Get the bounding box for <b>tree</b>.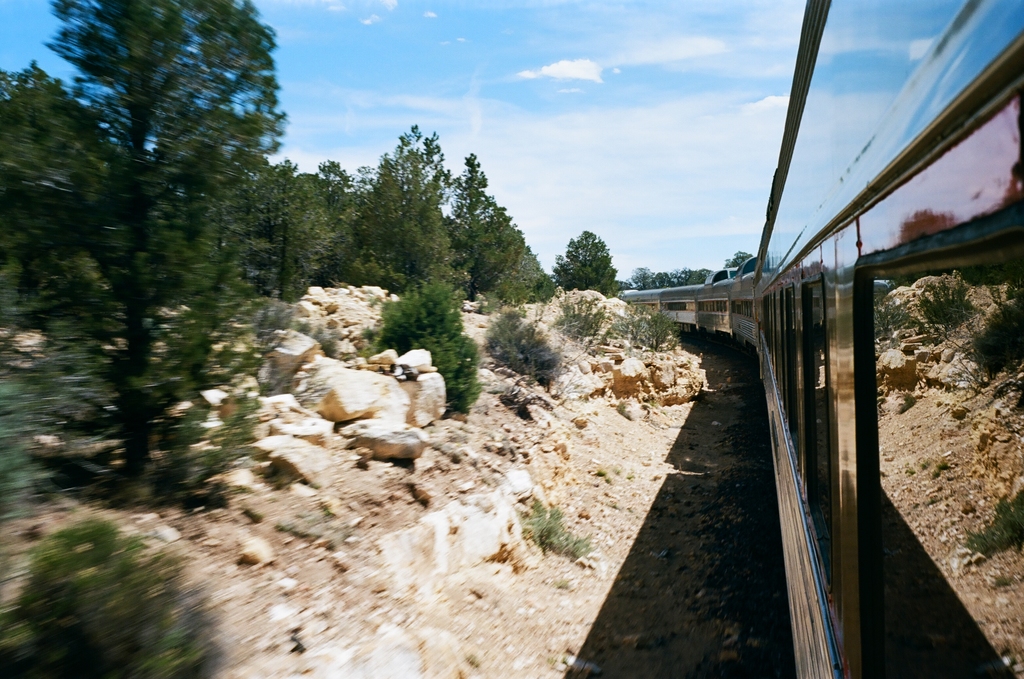
select_region(289, 108, 640, 405).
